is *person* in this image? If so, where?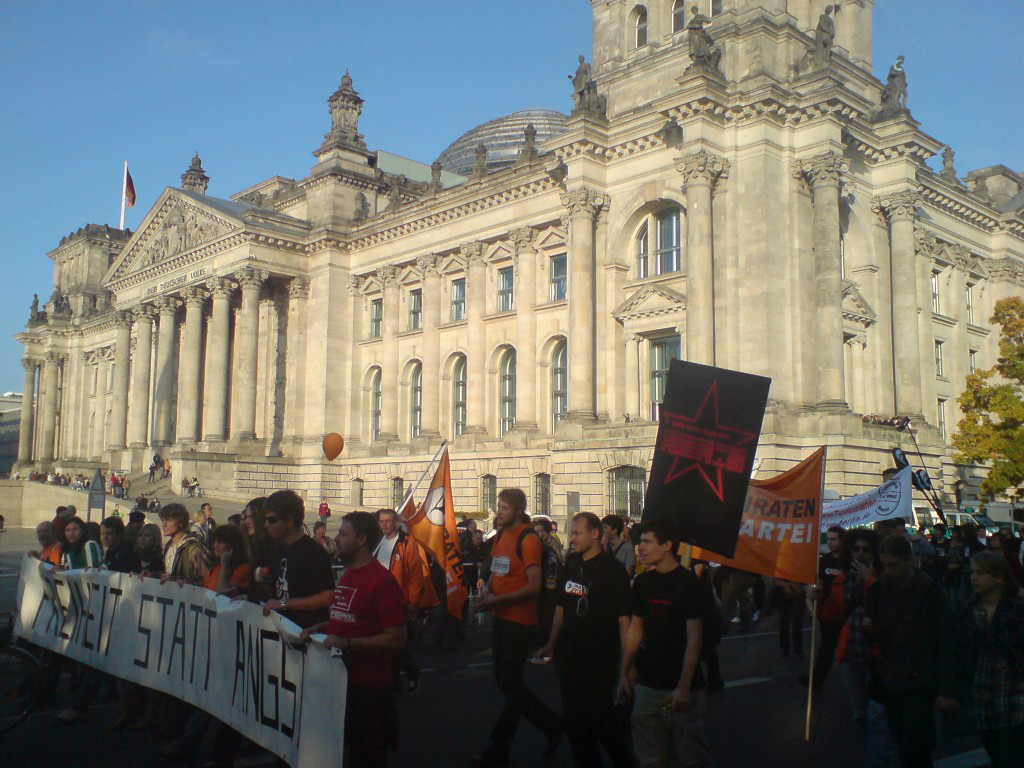
Yes, at crop(810, 525, 841, 591).
